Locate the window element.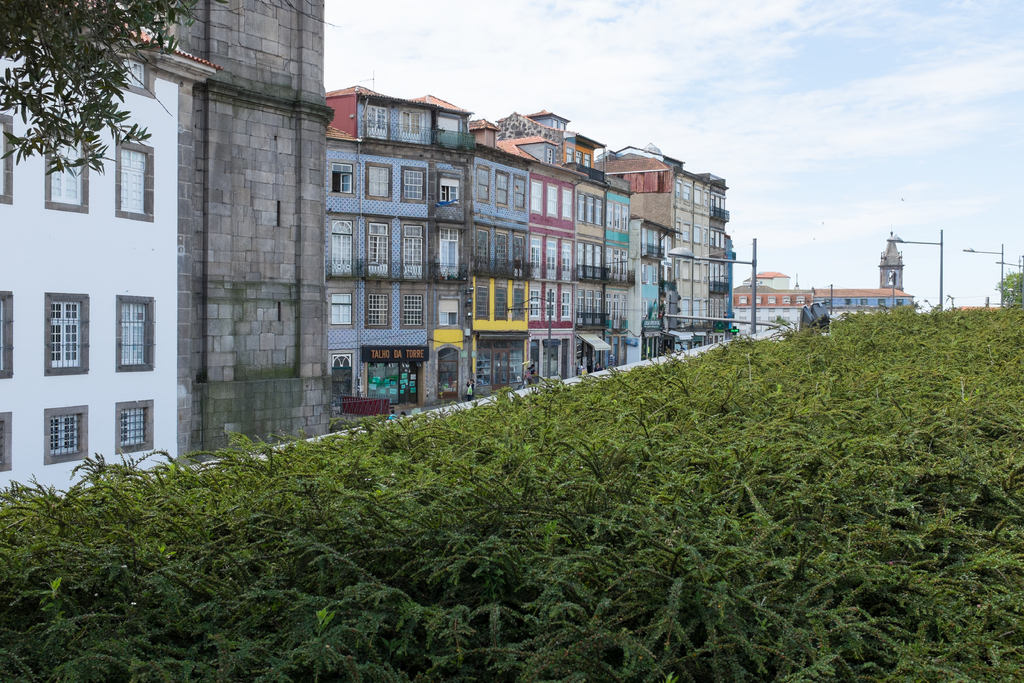
Element bbox: select_region(364, 220, 392, 270).
